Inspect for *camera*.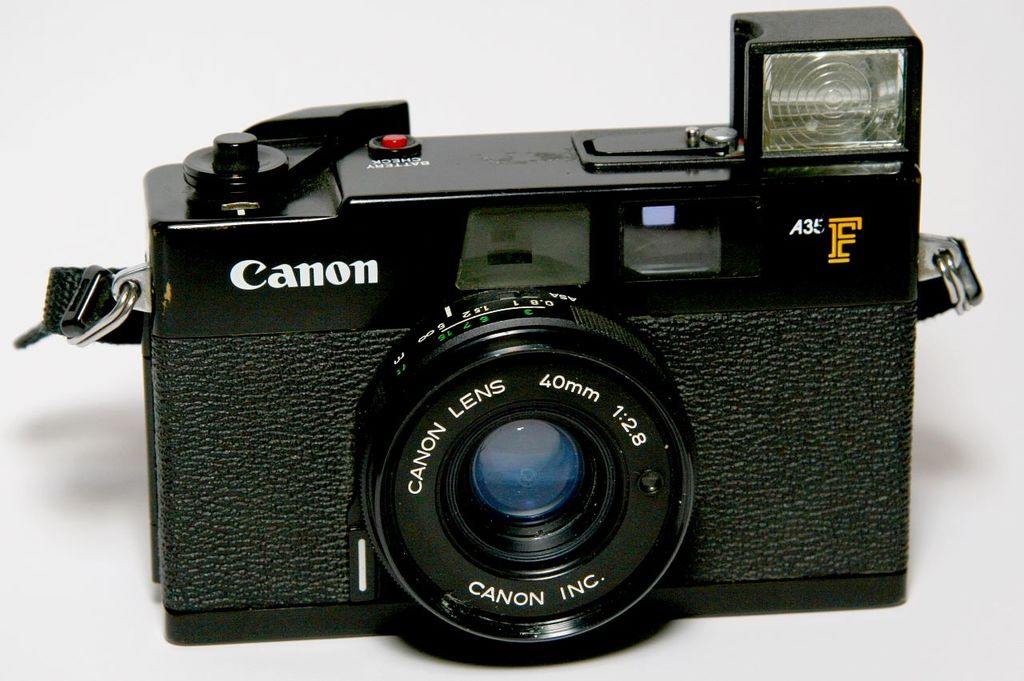
Inspection: {"x1": 102, "y1": 46, "x2": 957, "y2": 667}.
